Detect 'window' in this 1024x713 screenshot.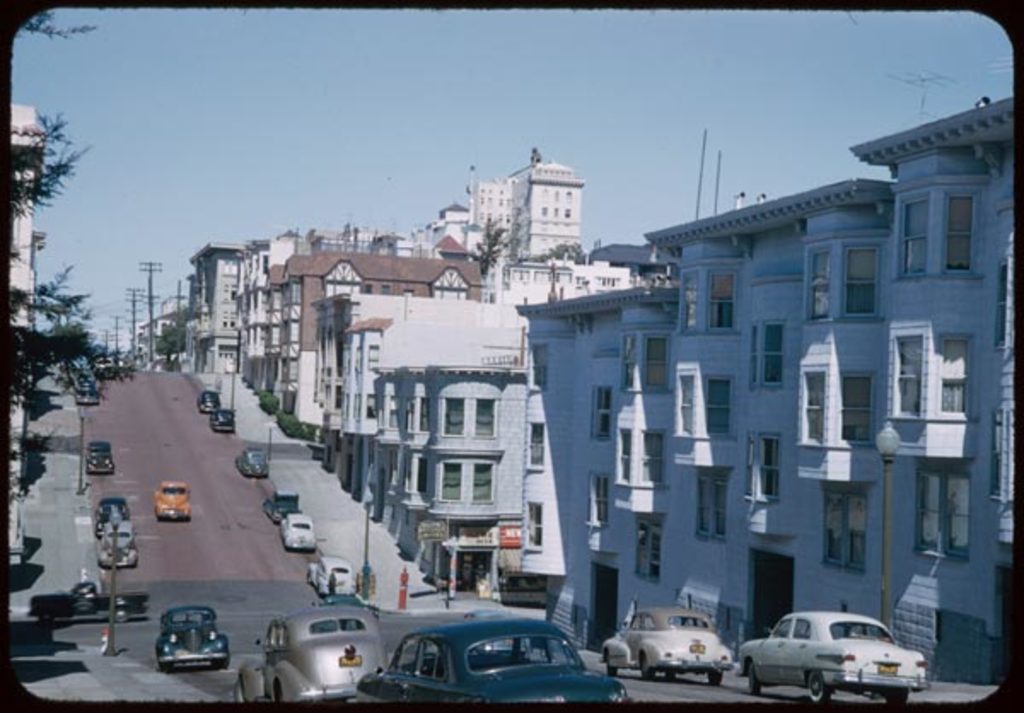
Detection: <region>674, 375, 695, 432</region>.
